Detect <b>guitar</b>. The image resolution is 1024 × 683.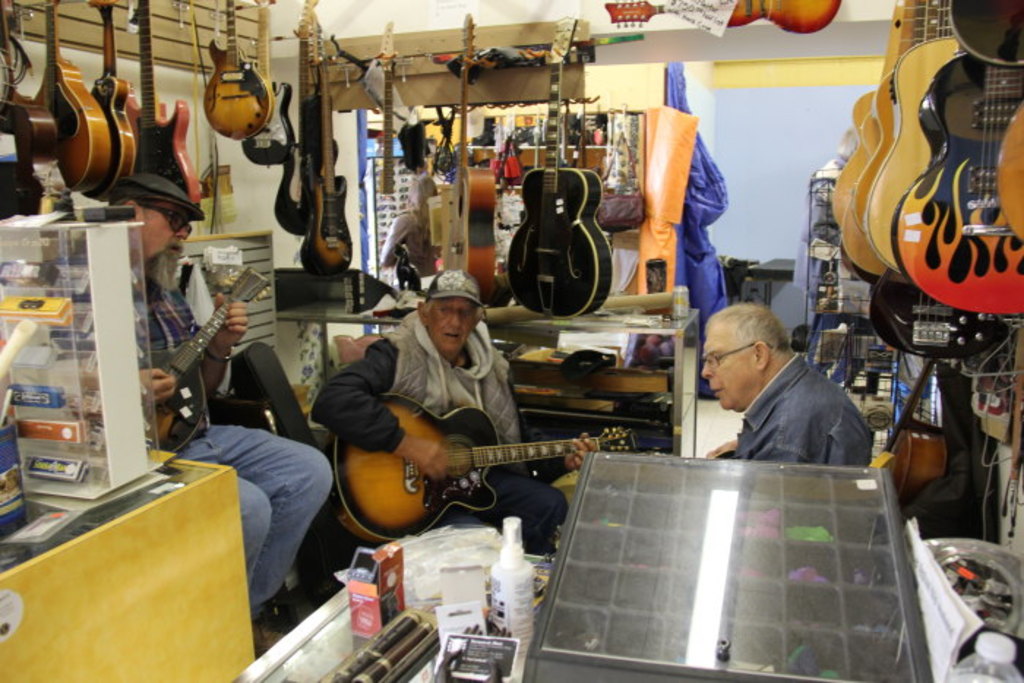
locate(294, 35, 358, 282).
